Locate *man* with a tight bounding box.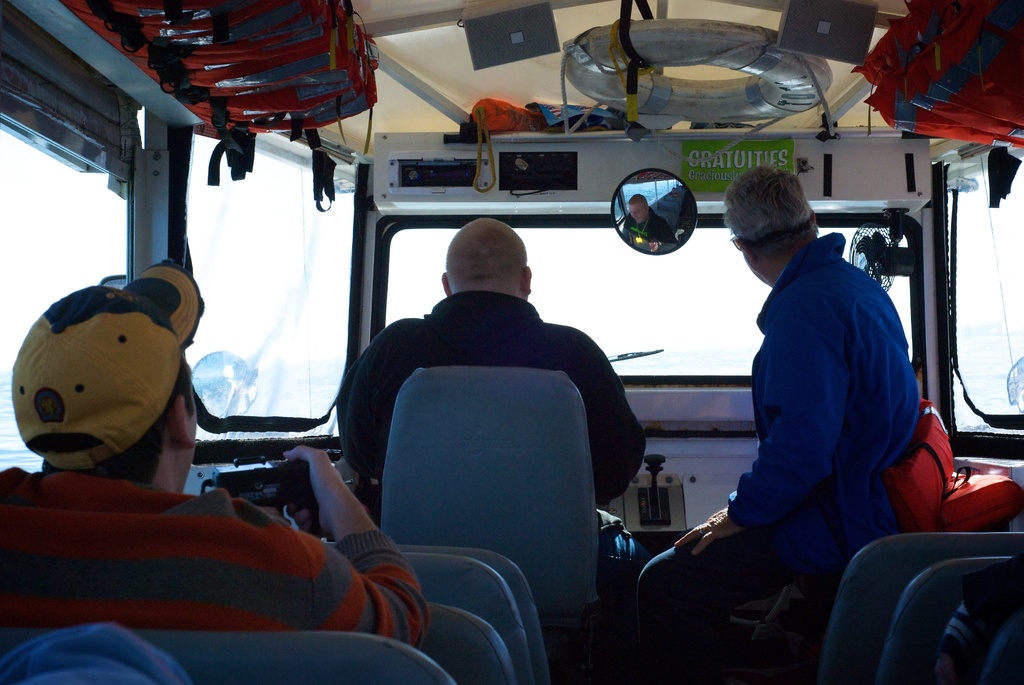
select_region(333, 216, 645, 599).
